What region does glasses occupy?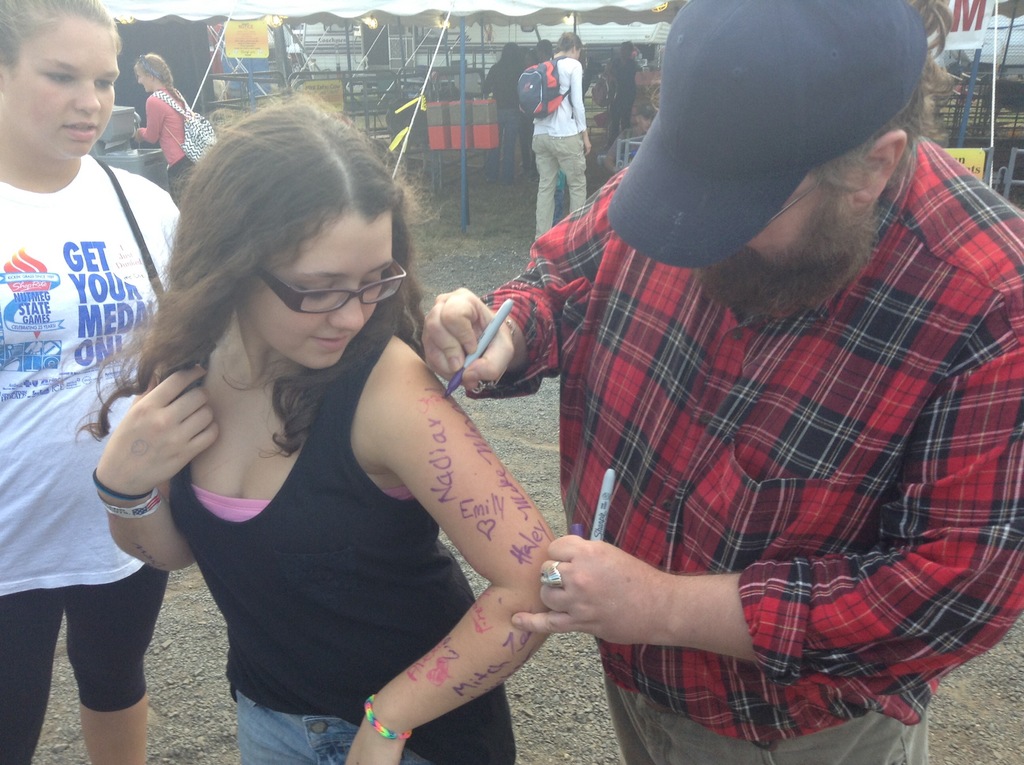
l=244, t=262, r=394, b=319.
